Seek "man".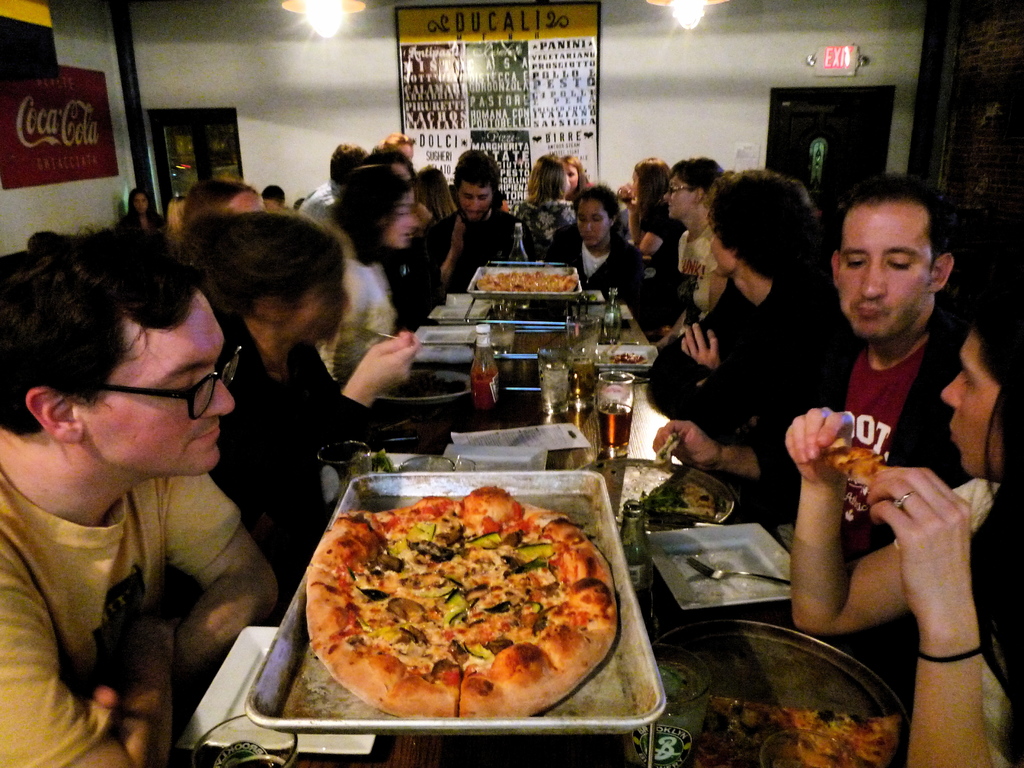
box=[301, 140, 369, 219].
